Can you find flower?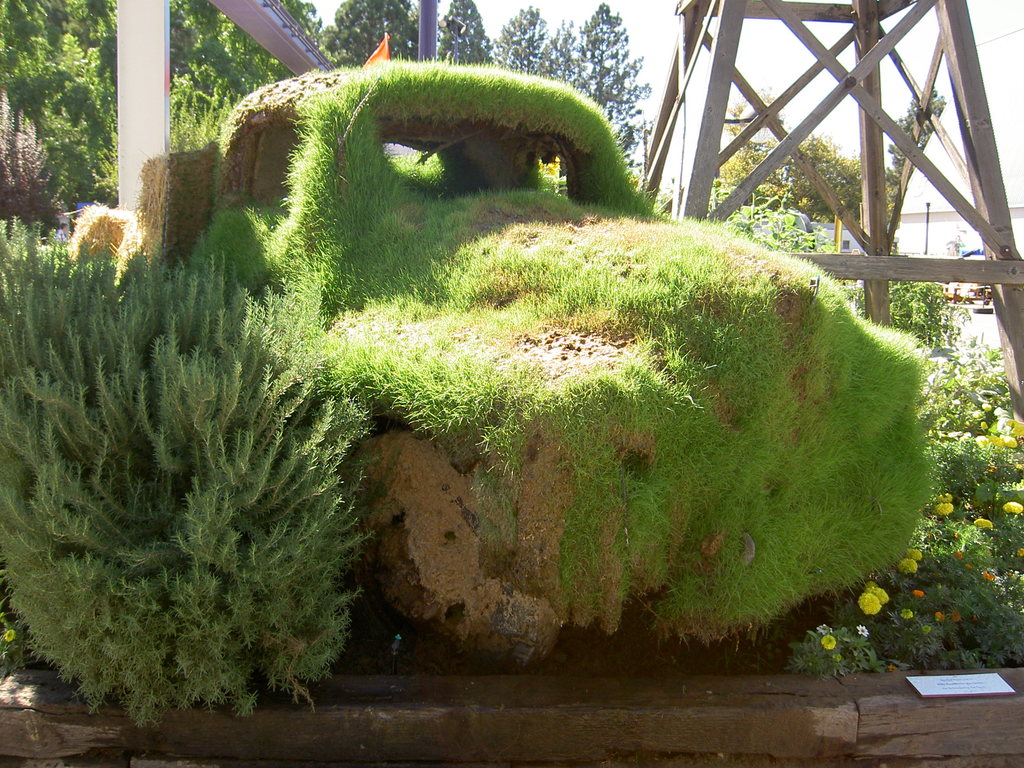
Yes, bounding box: region(1012, 549, 1023, 557).
